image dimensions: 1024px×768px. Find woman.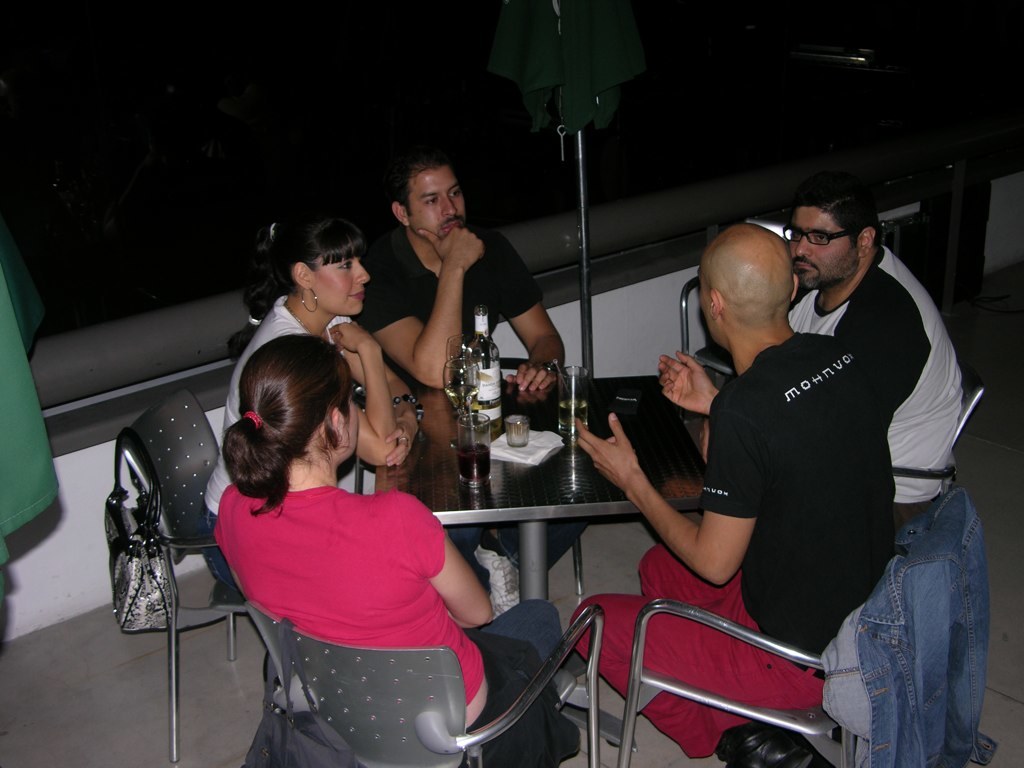
[204,202,420,603].
